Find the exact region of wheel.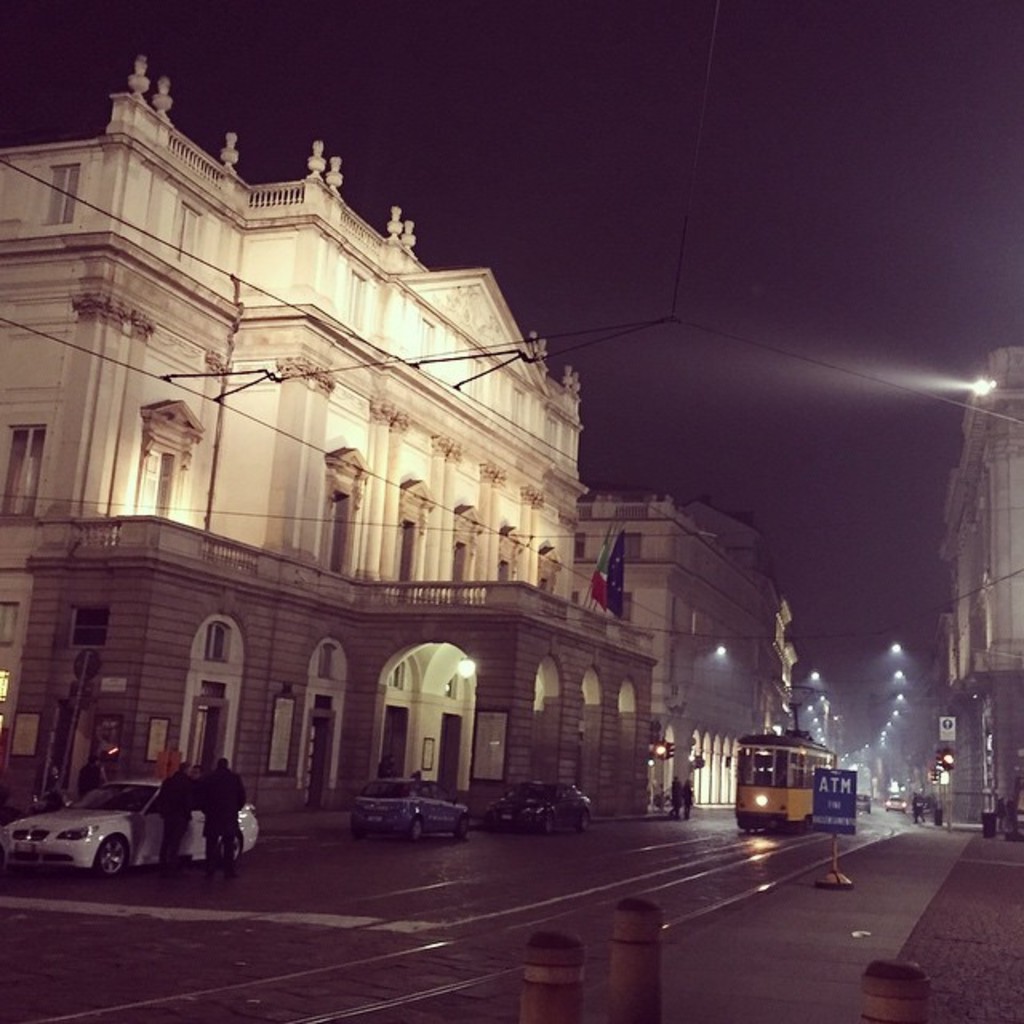
Exact region: {"x1": 541, "y1": 813, "x2": 552, "y2": 835}.
